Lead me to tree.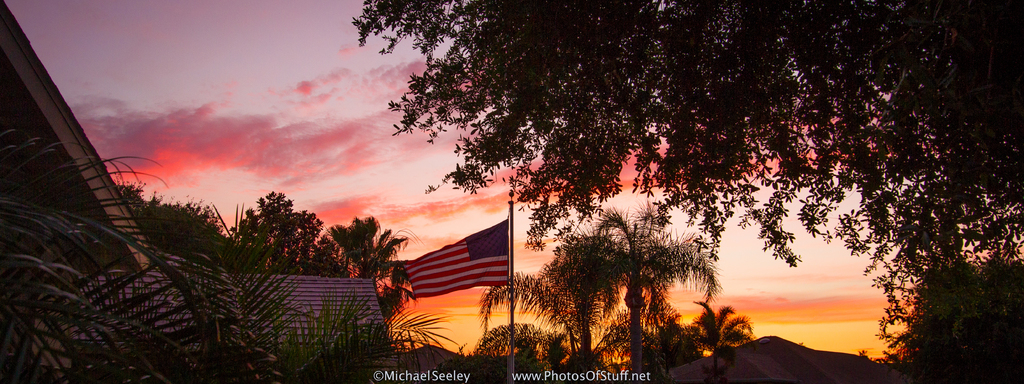
Lead to 234,195,340,271.
